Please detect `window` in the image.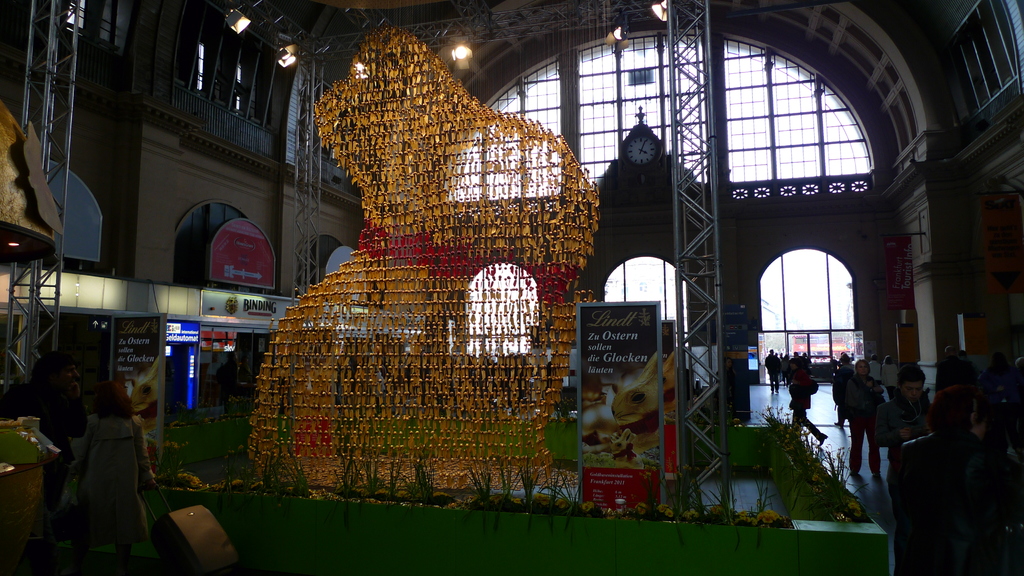
pyautogui.locateOnScreen(754, 215, 874, 358).
